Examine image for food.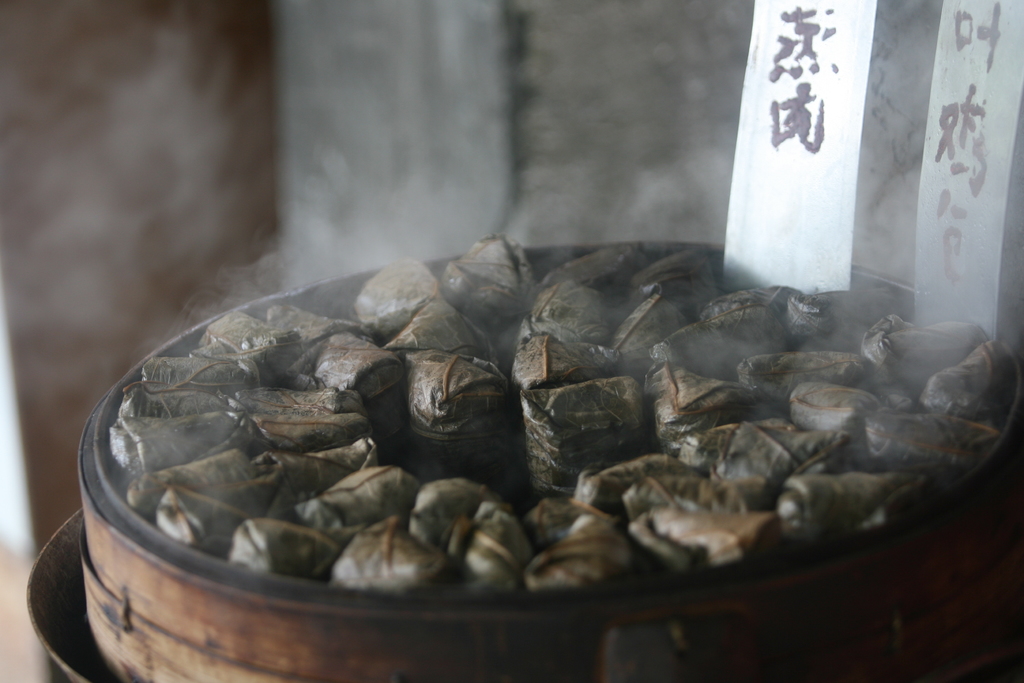
Examination result: (99,227,1015,597).
